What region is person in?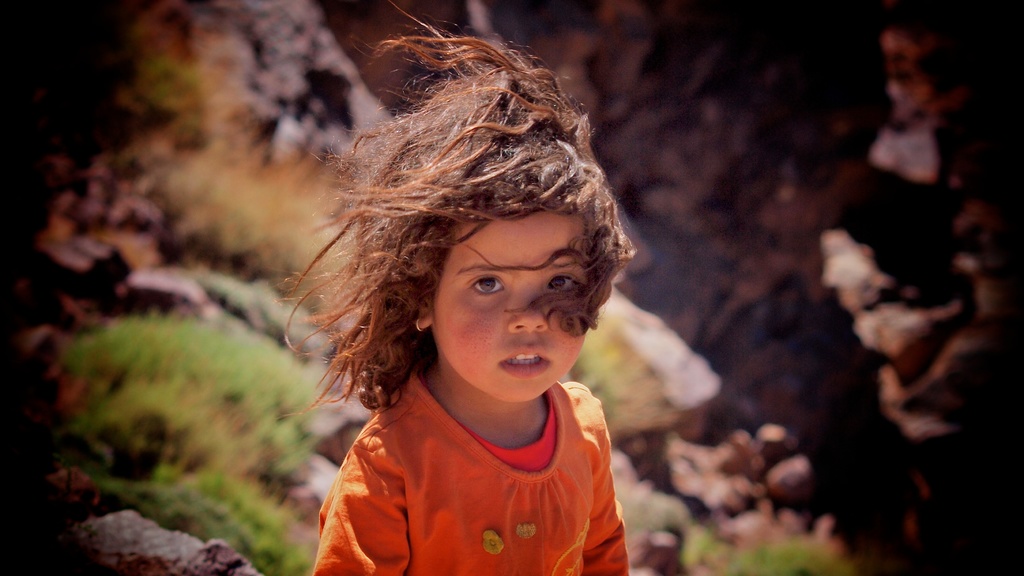
l=268, t=83, r=661, b=575.
